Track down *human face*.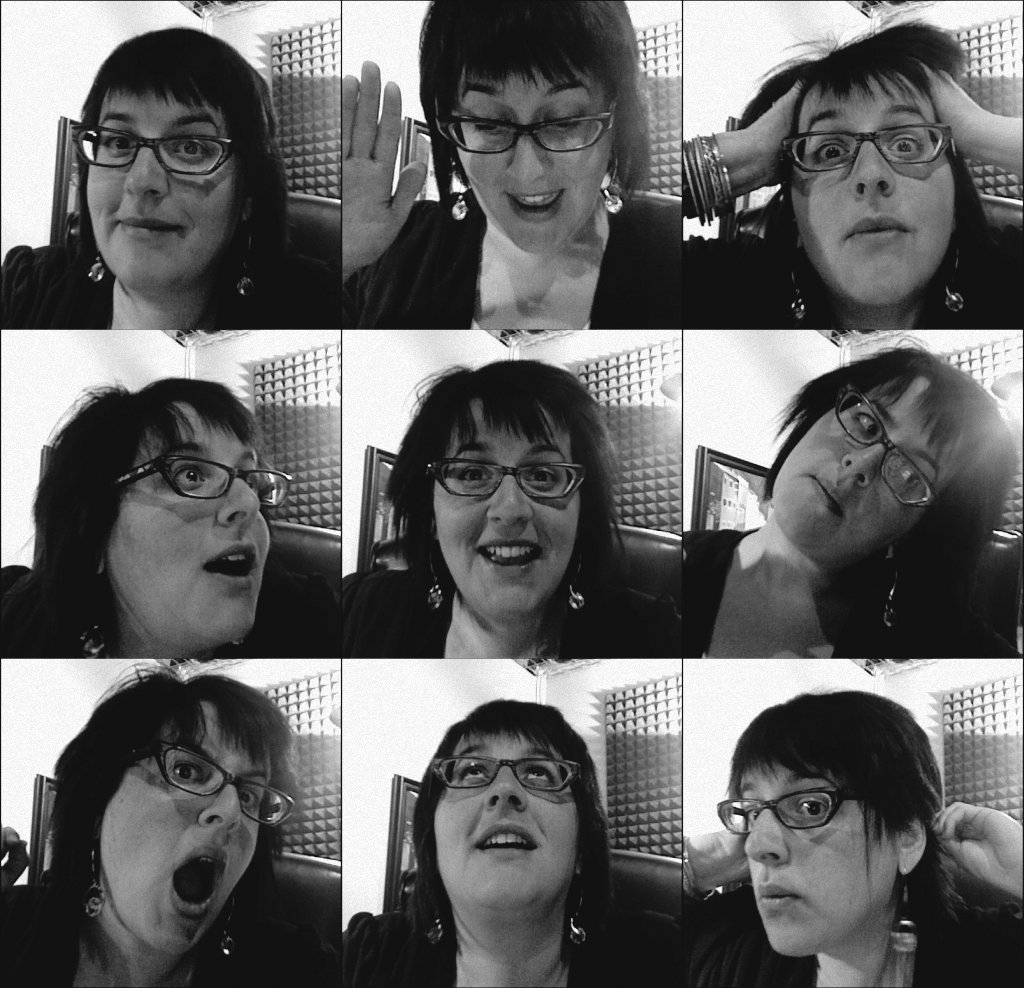
Tracked to bbox=(81, 83, 242, 302).
